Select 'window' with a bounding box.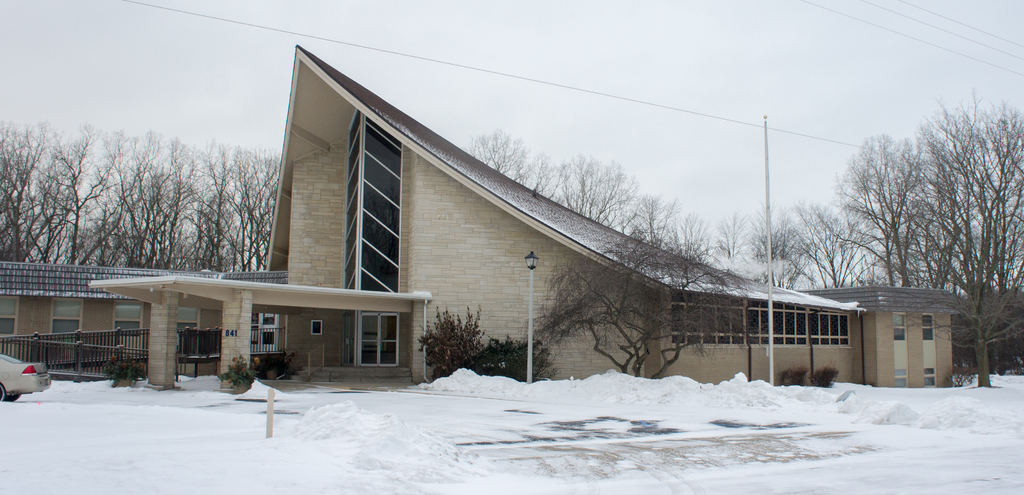
x1=262, y1=331, x2=274, y2=346.
